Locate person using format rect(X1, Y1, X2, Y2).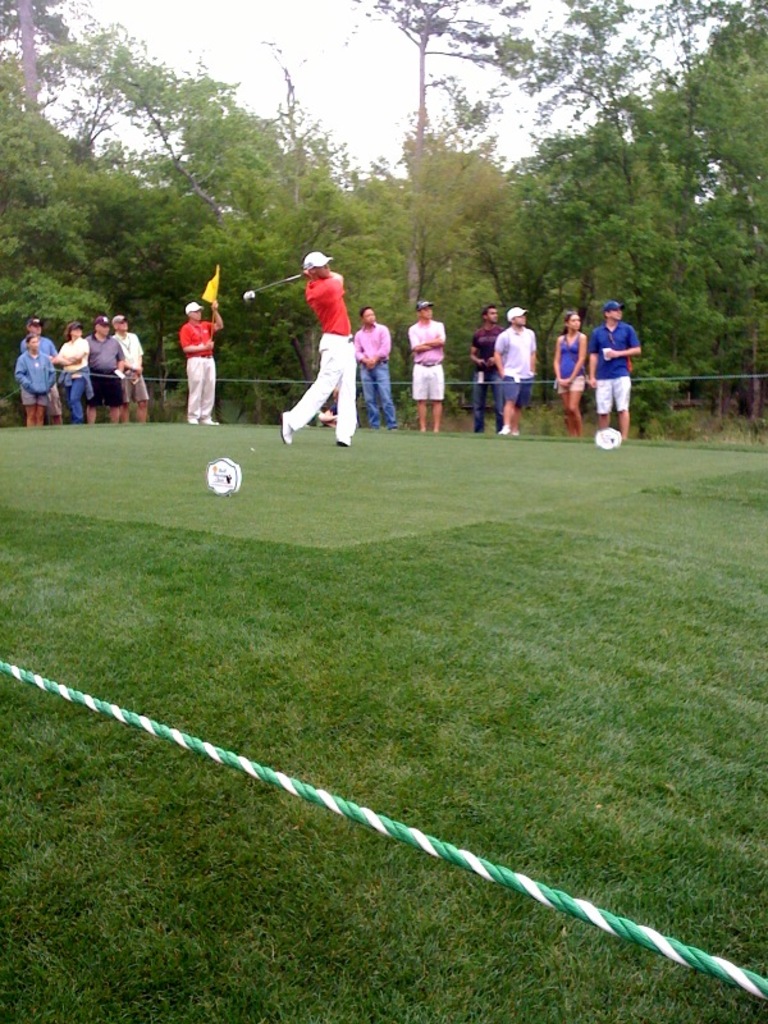
rect(177, 301, 227, 426).
